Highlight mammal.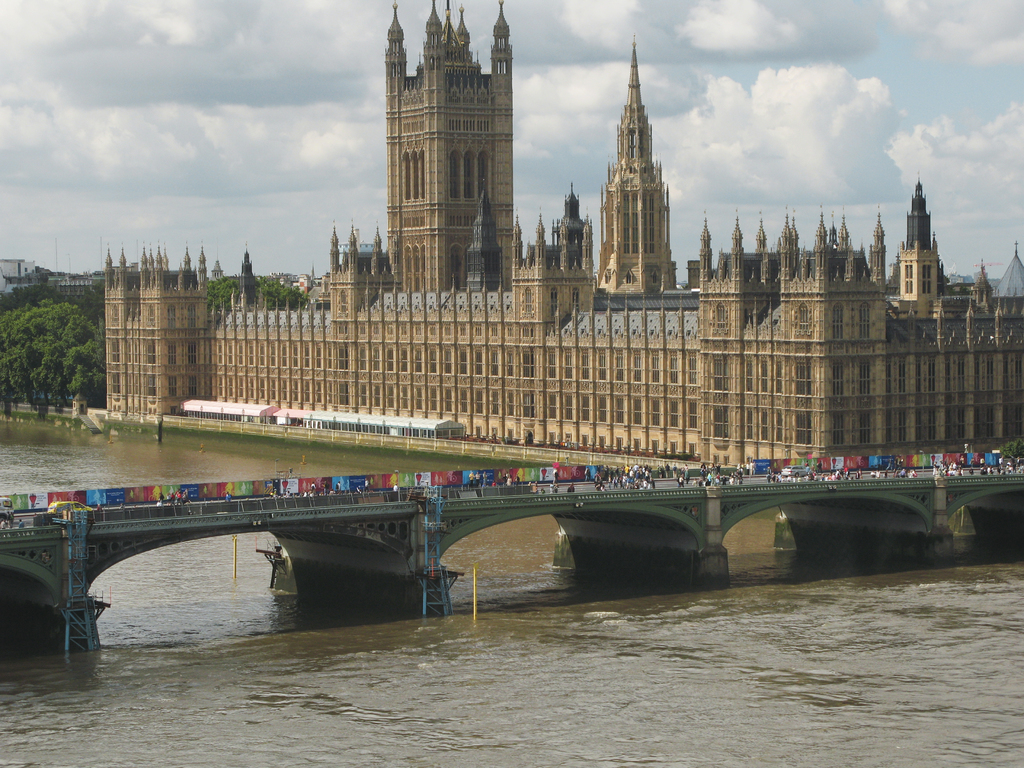
Highlighted region: crop(0, 518, 6, 529).
